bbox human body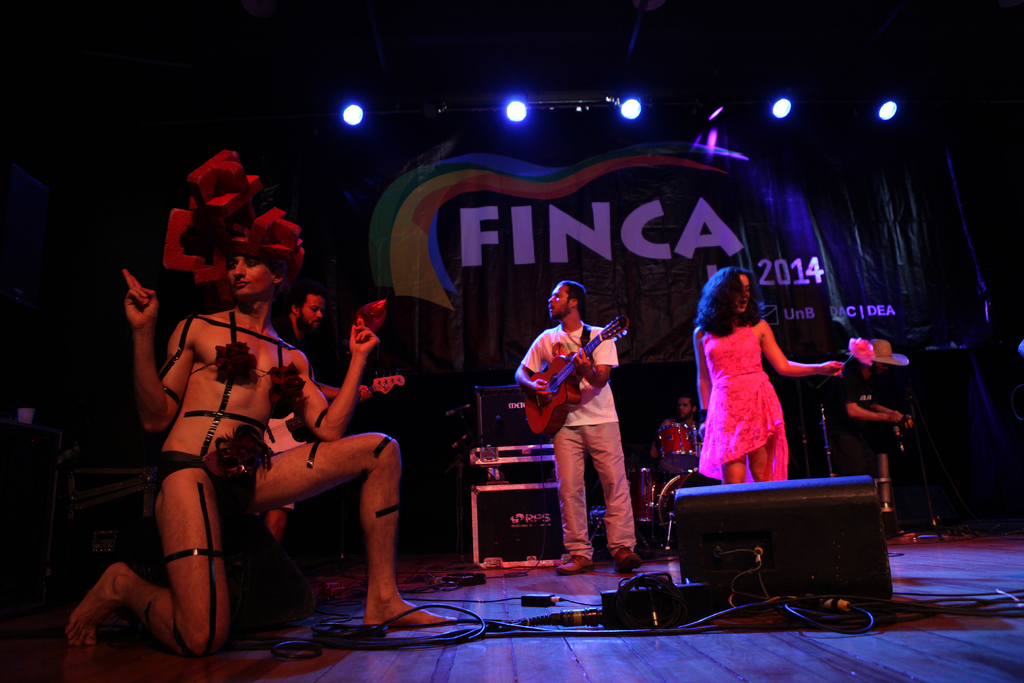
117 213 398 645
